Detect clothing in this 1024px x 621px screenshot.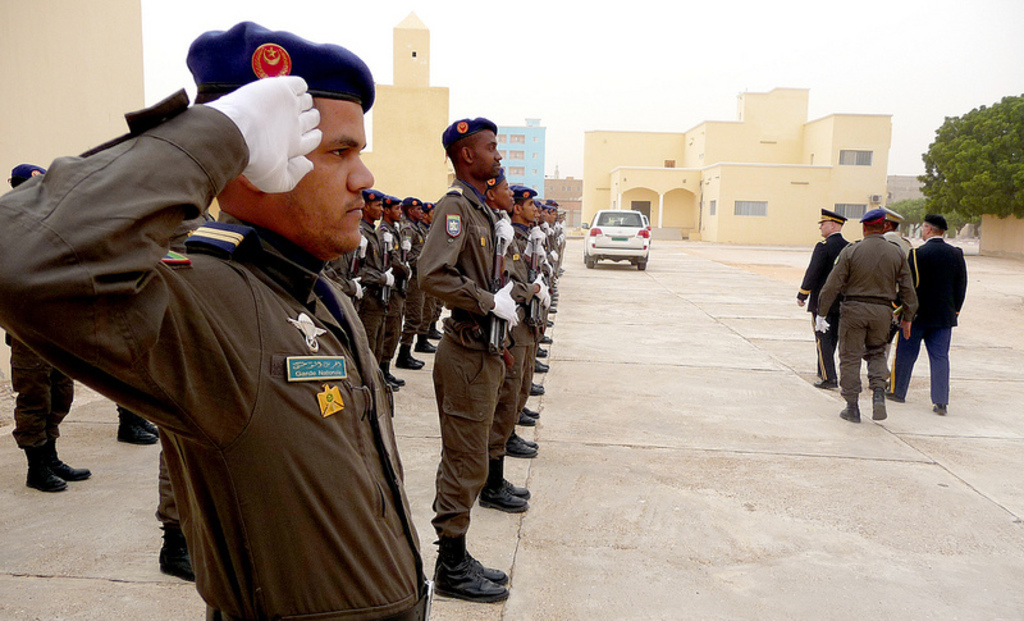
Detection: <bbox>899, 237, 966, 401</bbox>.
